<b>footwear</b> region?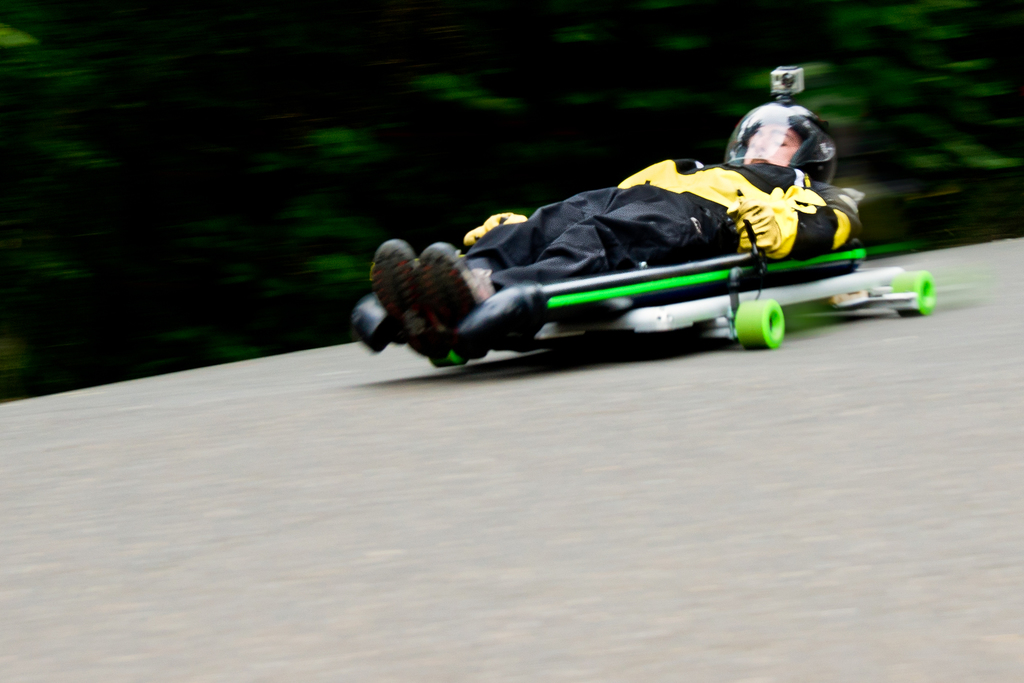
BBox(423, 240, 483, 358)
